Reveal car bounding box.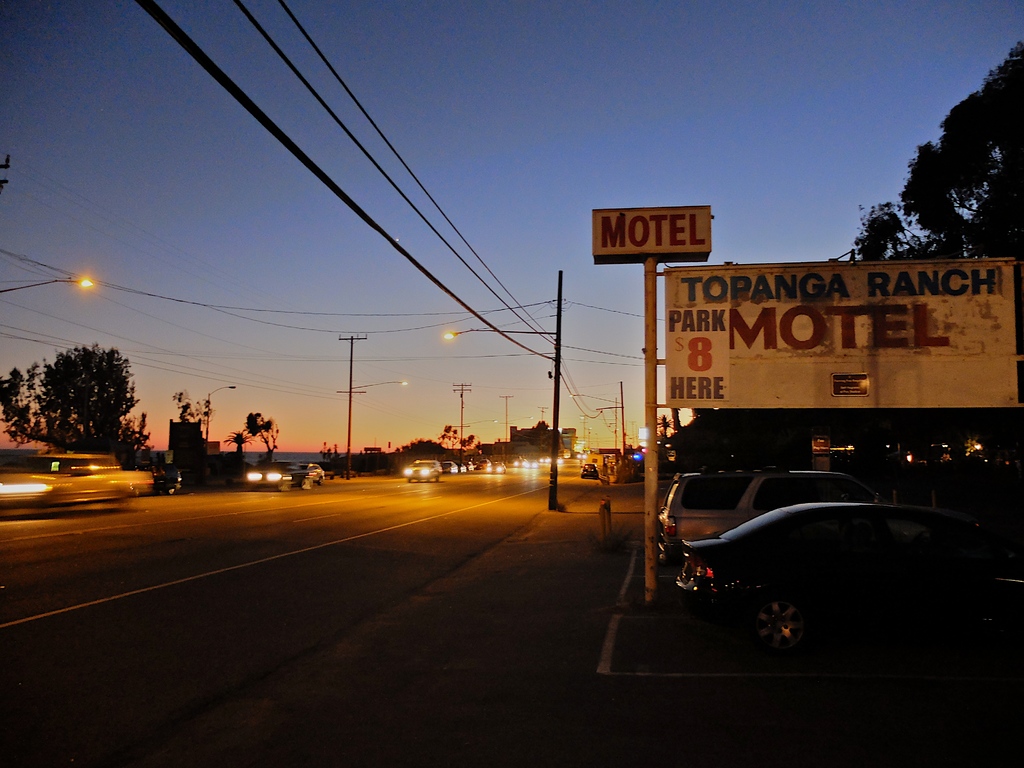
Revealed: crop(656, 468, 877, 573).
